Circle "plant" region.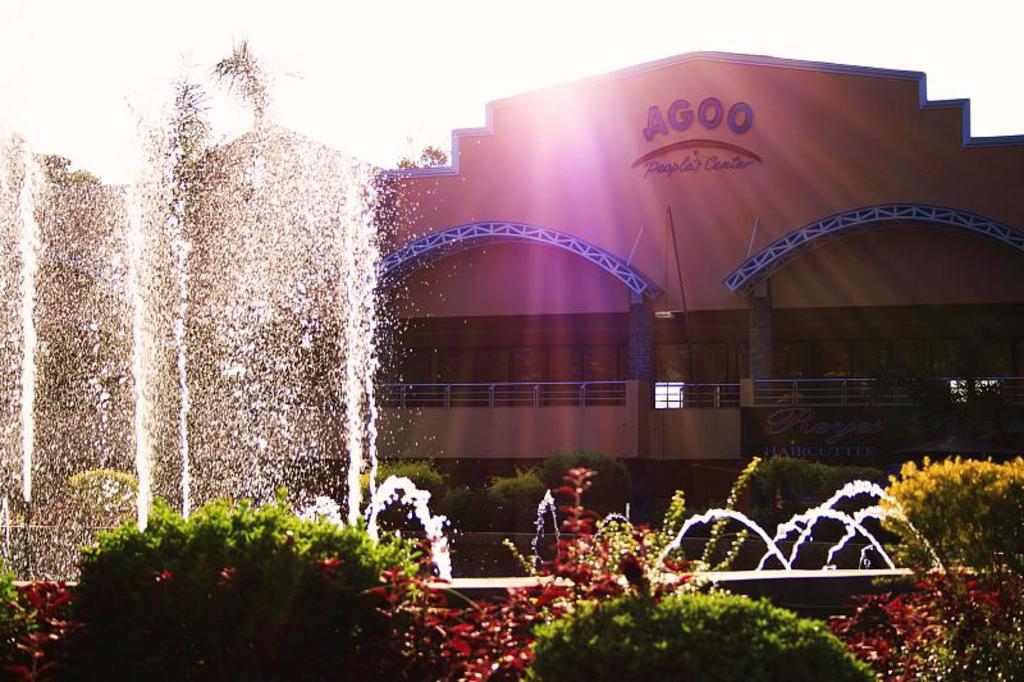
Region: l=823, t=563, r=1016, b=681.
